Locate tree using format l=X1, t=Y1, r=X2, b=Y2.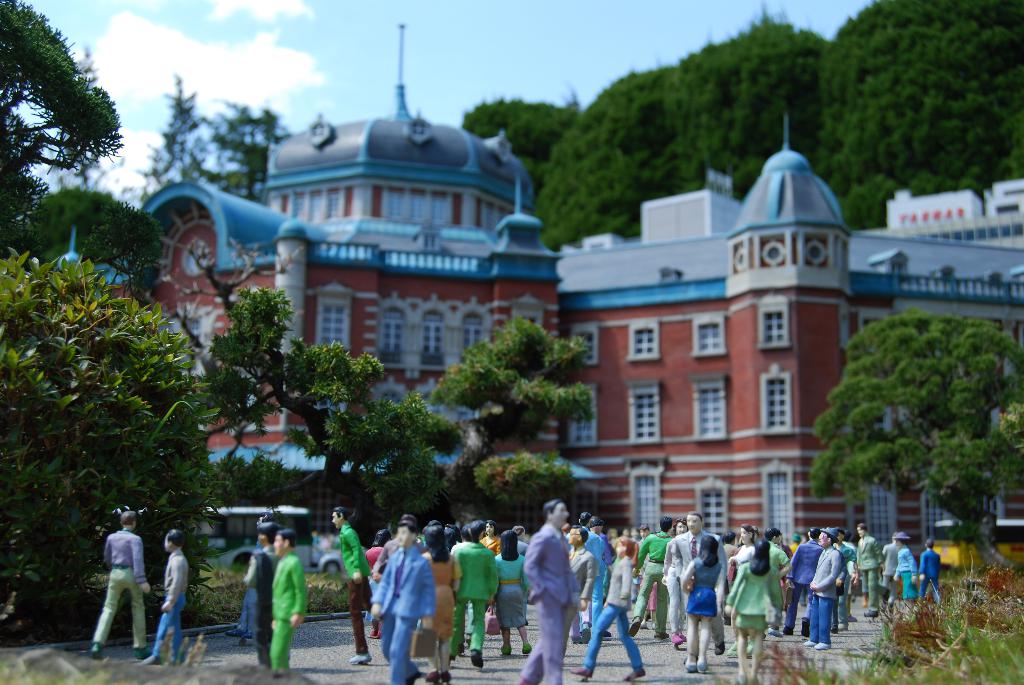
l=0, t=244, r=220, b=647.
